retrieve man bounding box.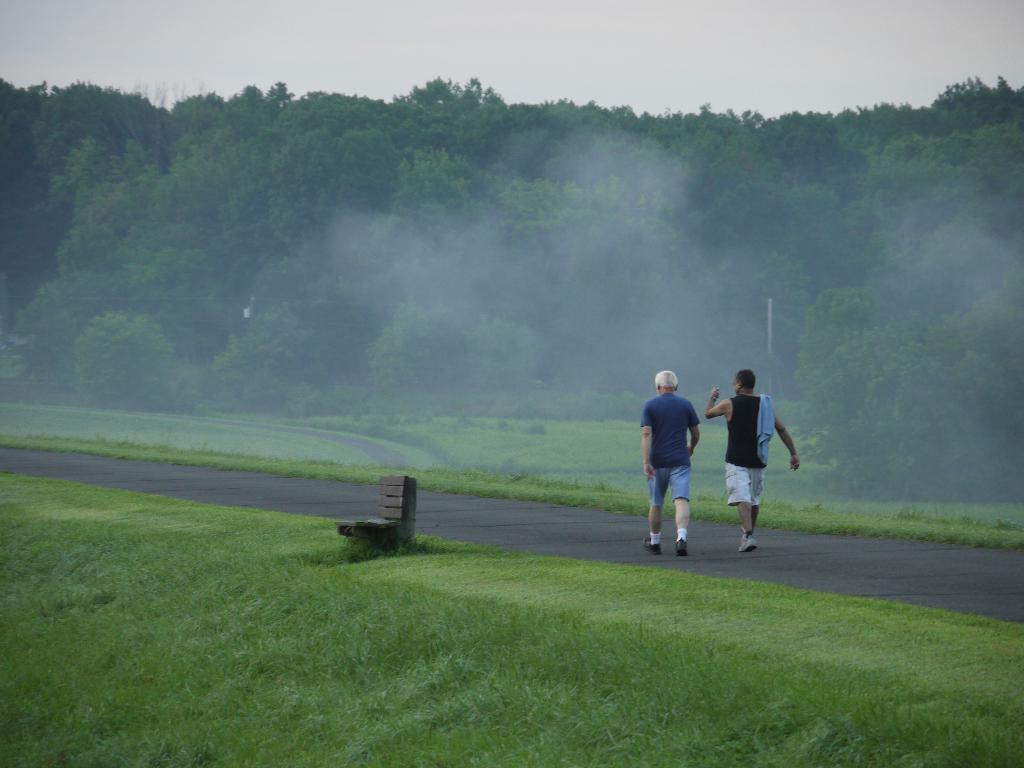
Bounding box: x1=636 y1=376 x2=716 y2=569.
